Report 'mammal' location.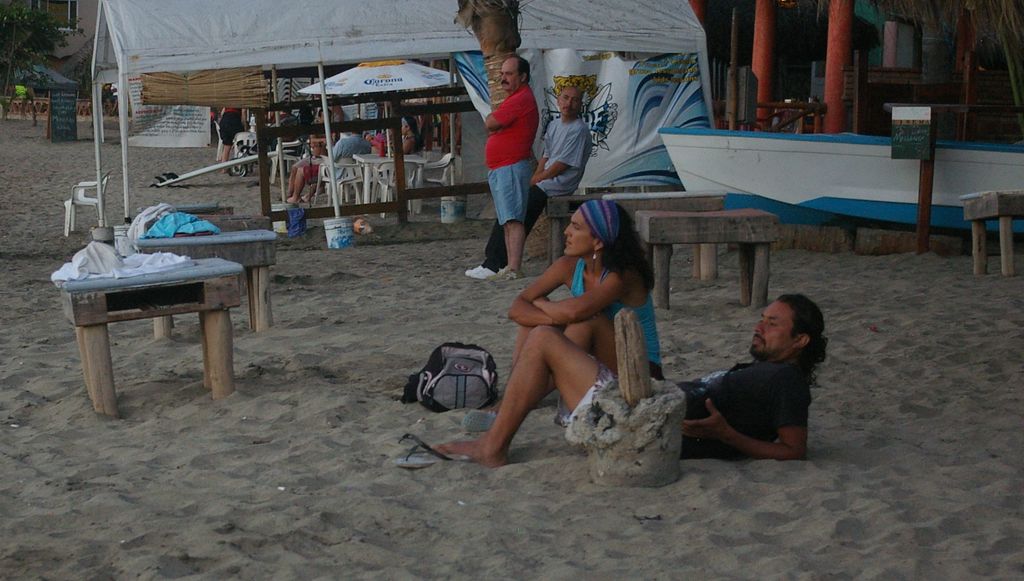
Report: bbox=[436, 322, 833, 466].
